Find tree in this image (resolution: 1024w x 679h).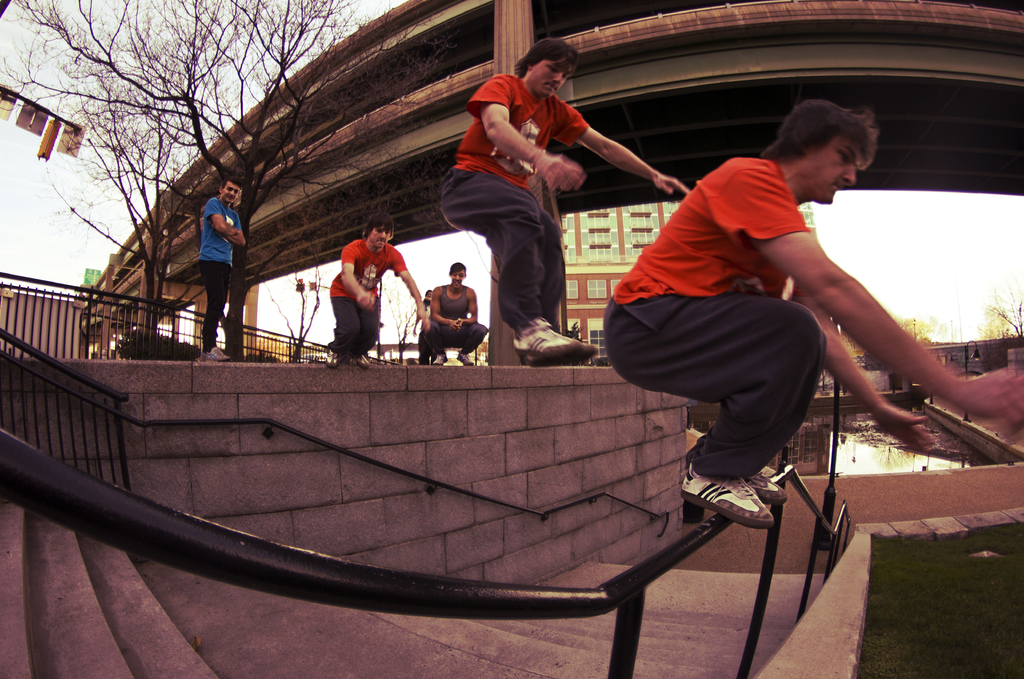
locate(127, 0, 442, 360).
